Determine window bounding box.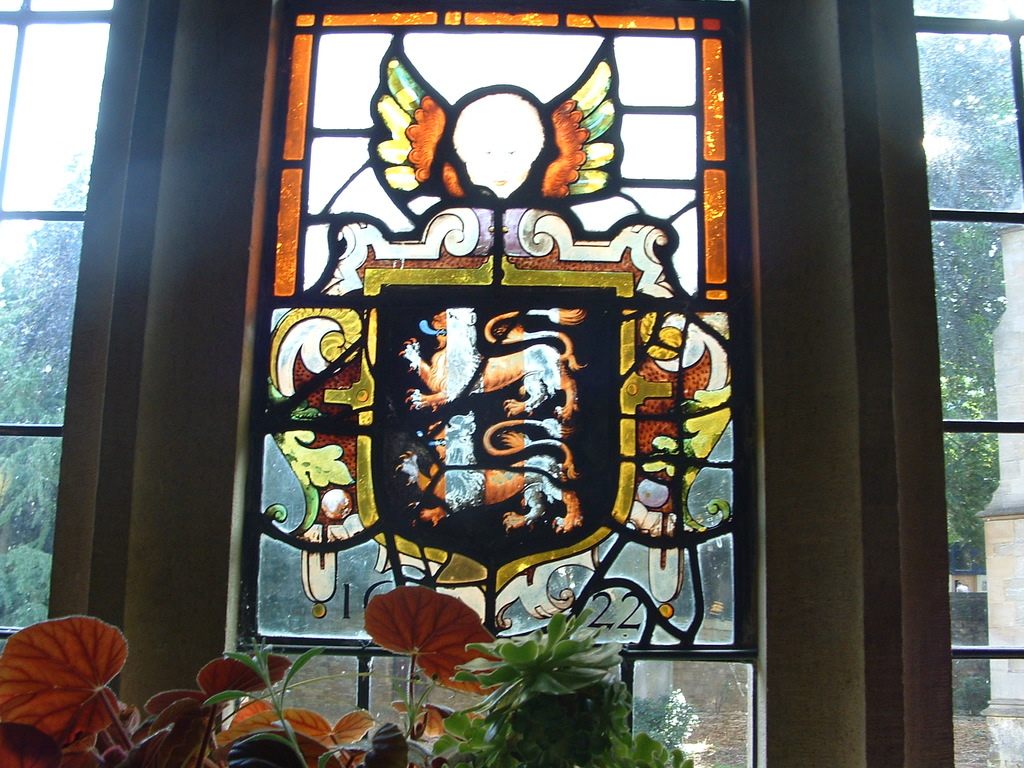
Determined: box=[0, 0, 112, 657].
